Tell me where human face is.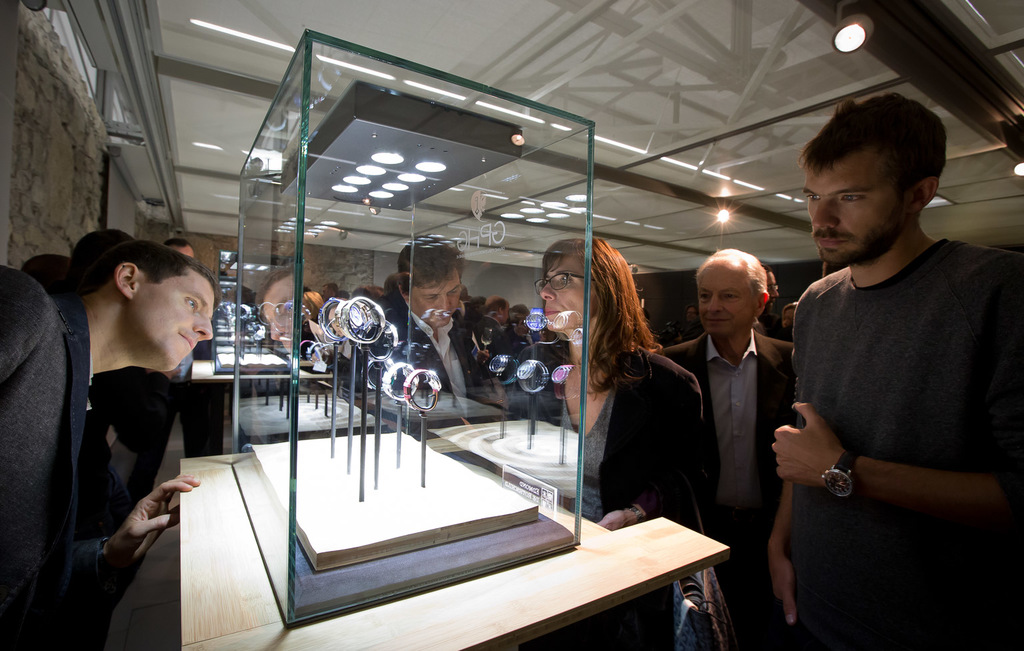
human face is at 701, 262, 742, 338.
